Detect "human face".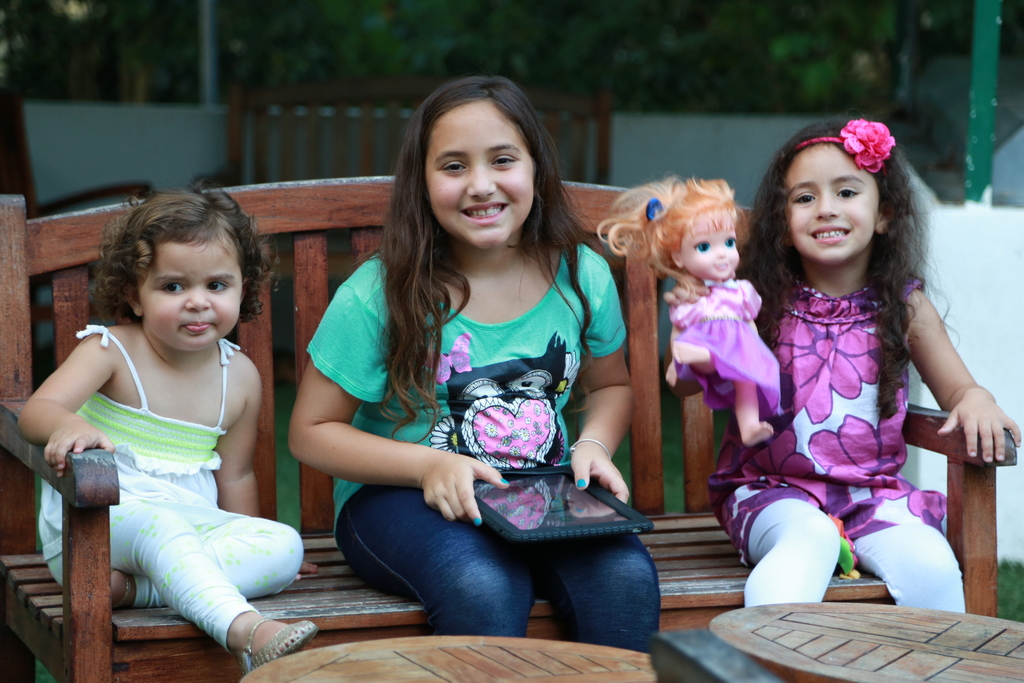
Detected at detection(425, 106, 538, 245).
